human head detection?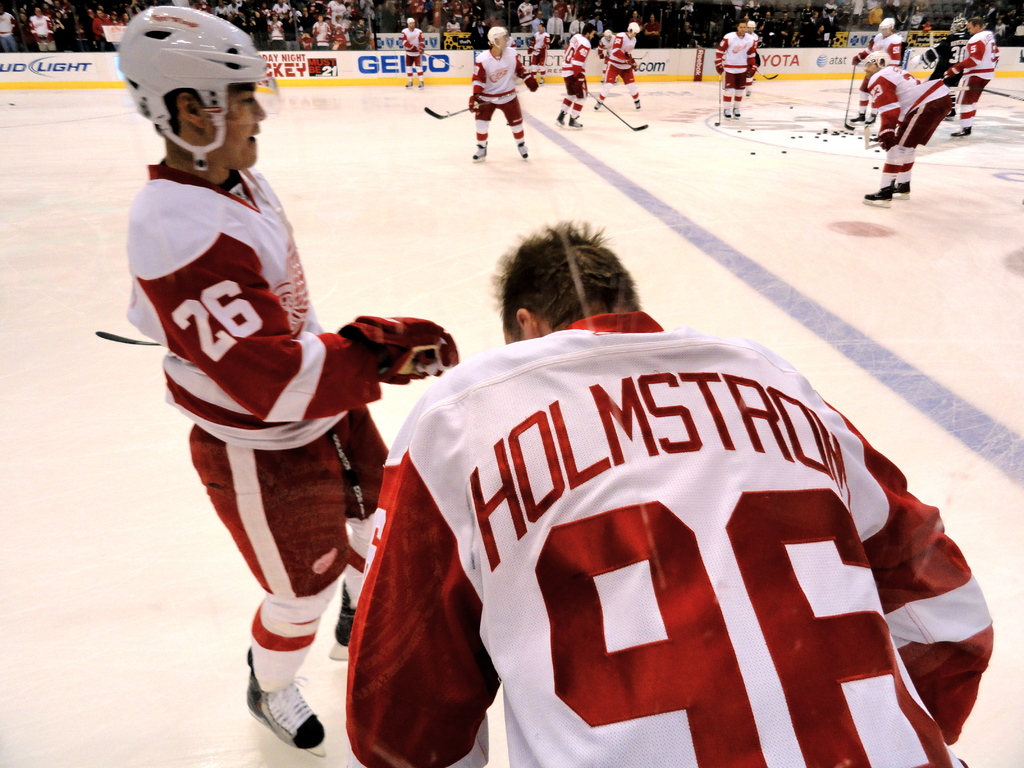
(x1=807, y1=0, x2=812, y2=10)
